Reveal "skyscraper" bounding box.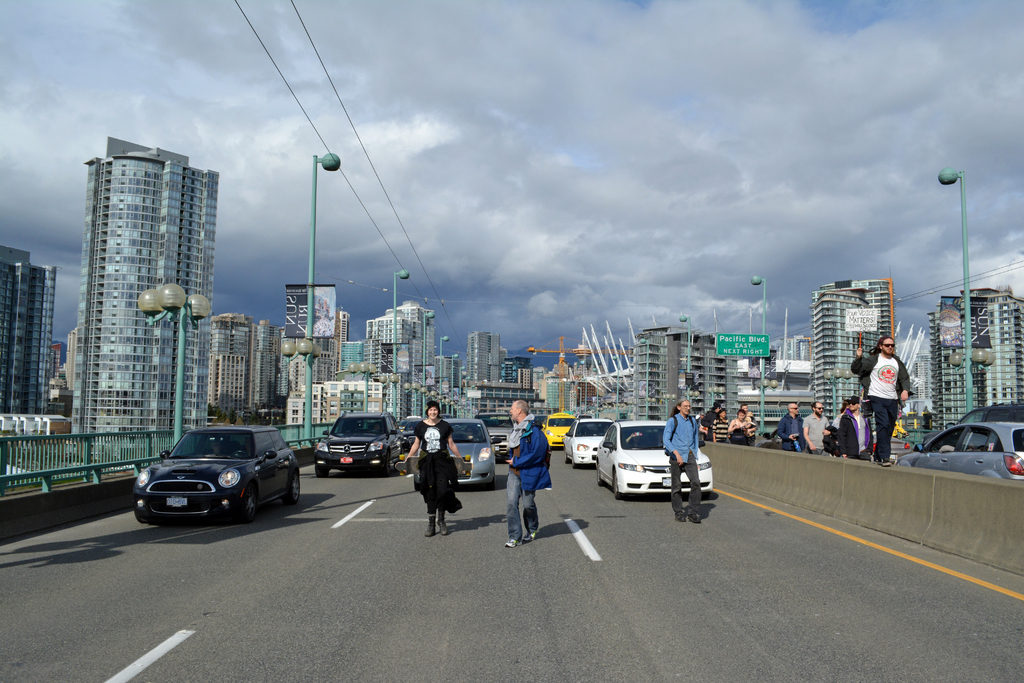
Revealed: region(468, 331, 502, 366).
